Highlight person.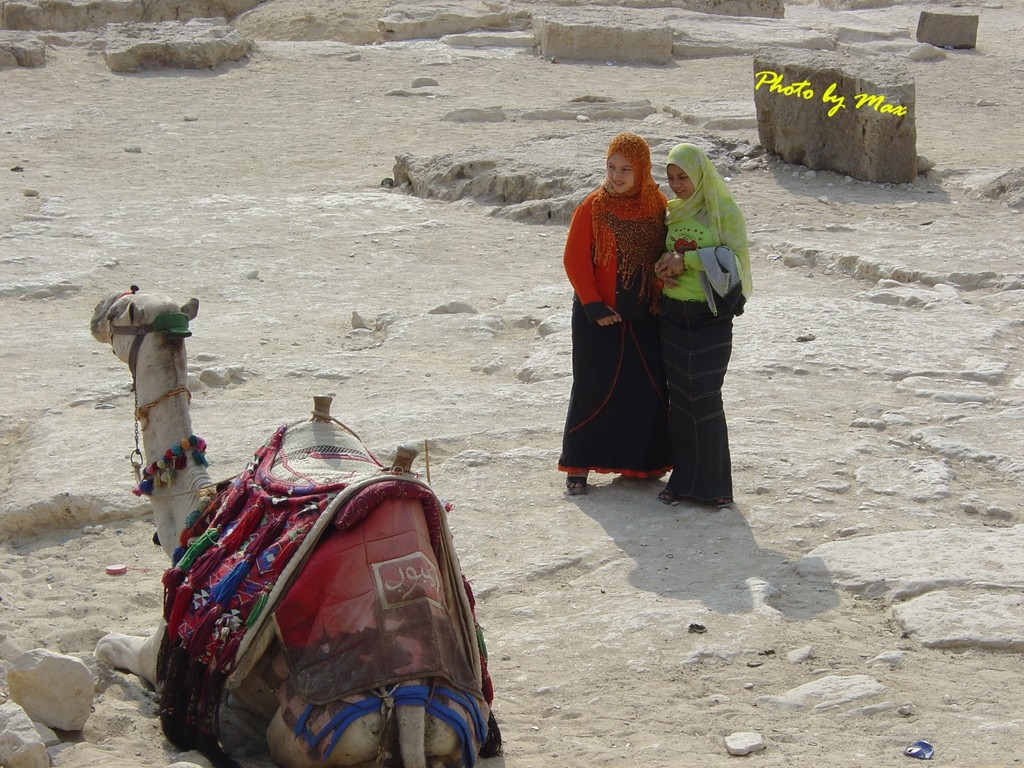
Highlighted region: detection(569, 137, 664, 495).
